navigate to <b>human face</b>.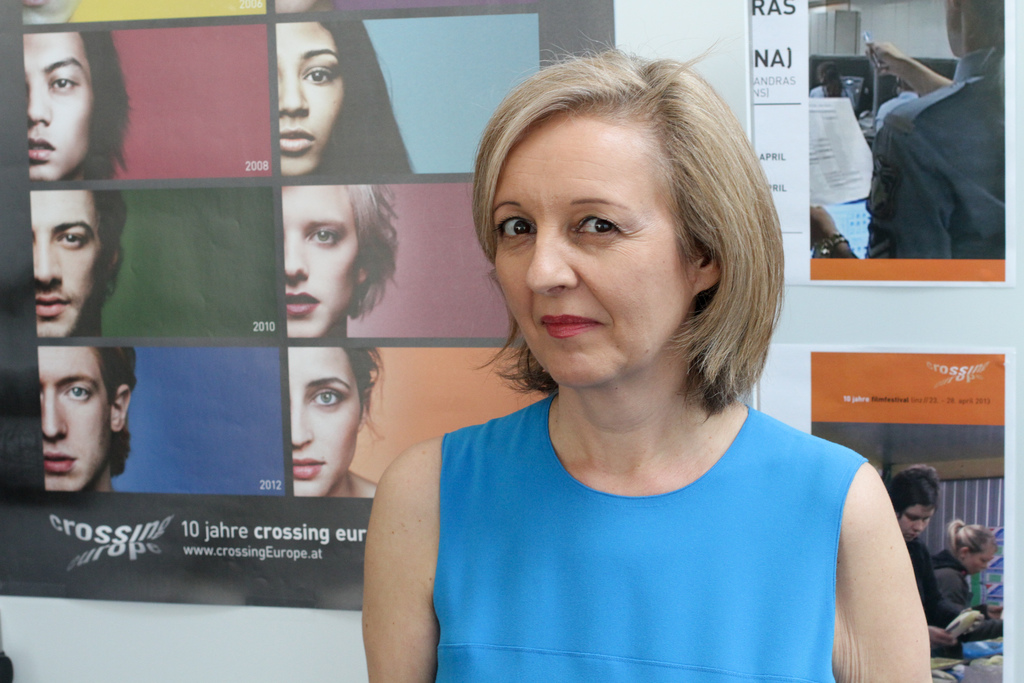
Navigation target: 33 346 114 493.
